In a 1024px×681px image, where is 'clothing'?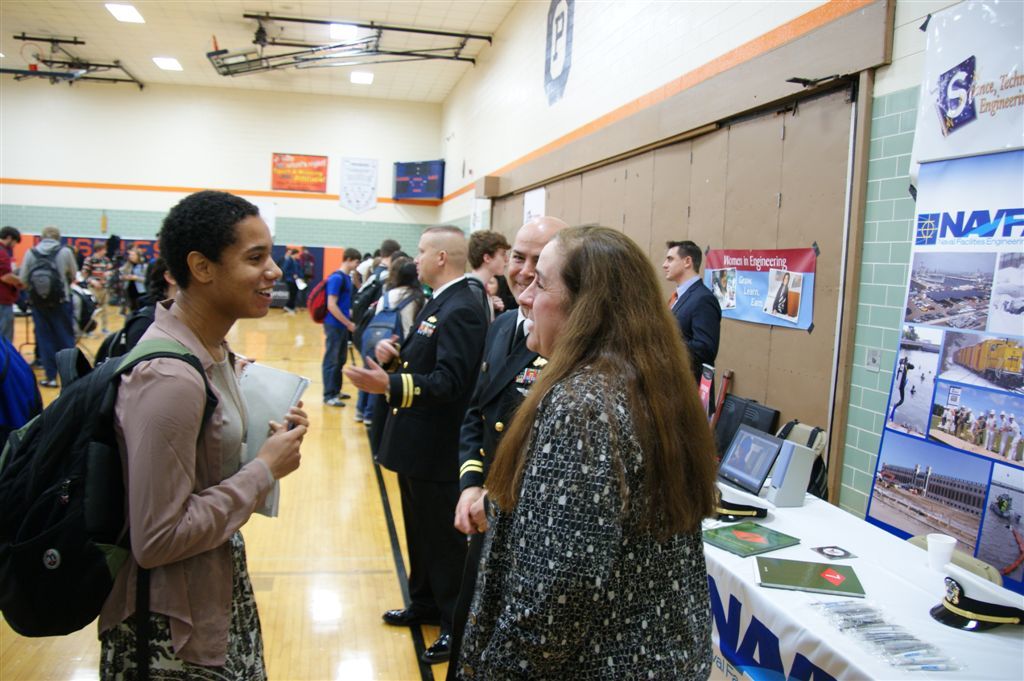
BBox(37, 266, 305, 670).
